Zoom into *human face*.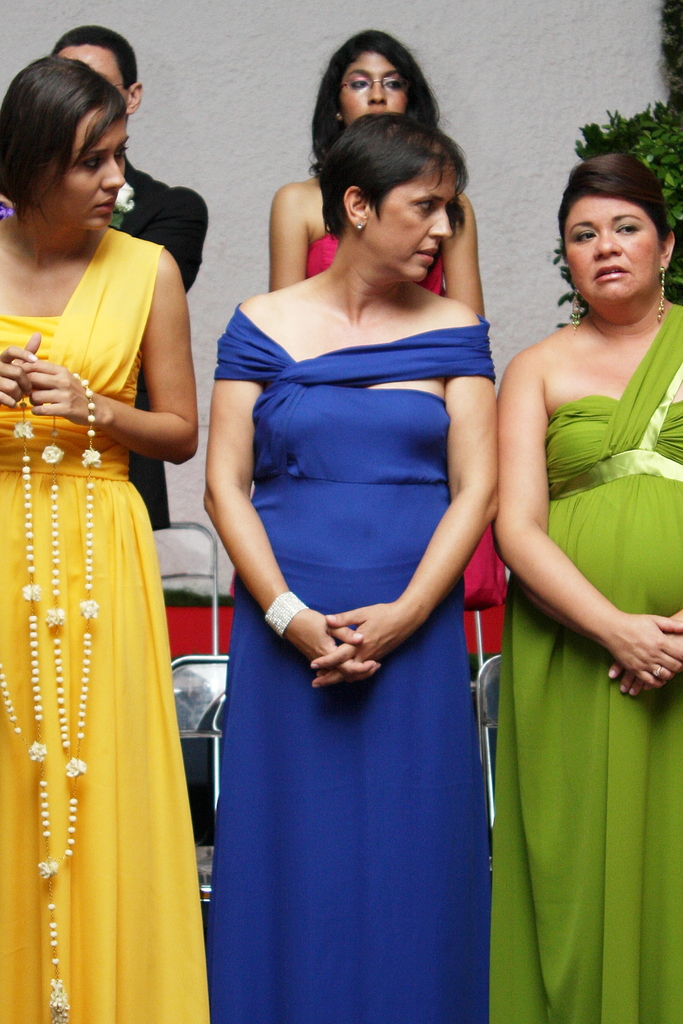
Zoom target: detection(48, 105, 130, 235).
